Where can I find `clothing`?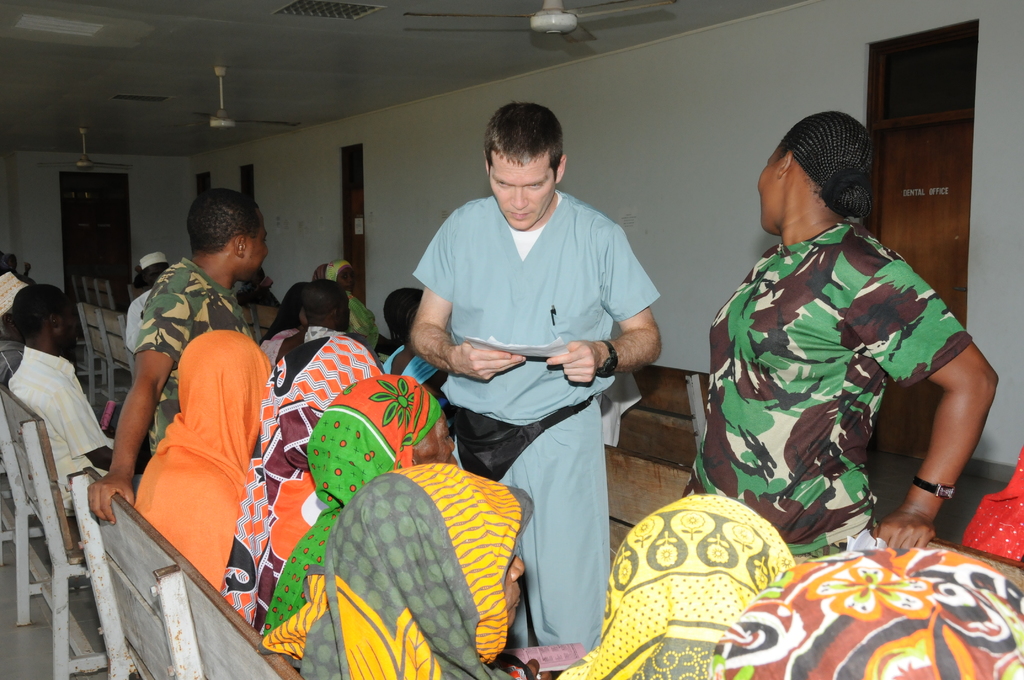
You can find it at pyautogui.locateOnScreen(249, 365, 448, 635).
